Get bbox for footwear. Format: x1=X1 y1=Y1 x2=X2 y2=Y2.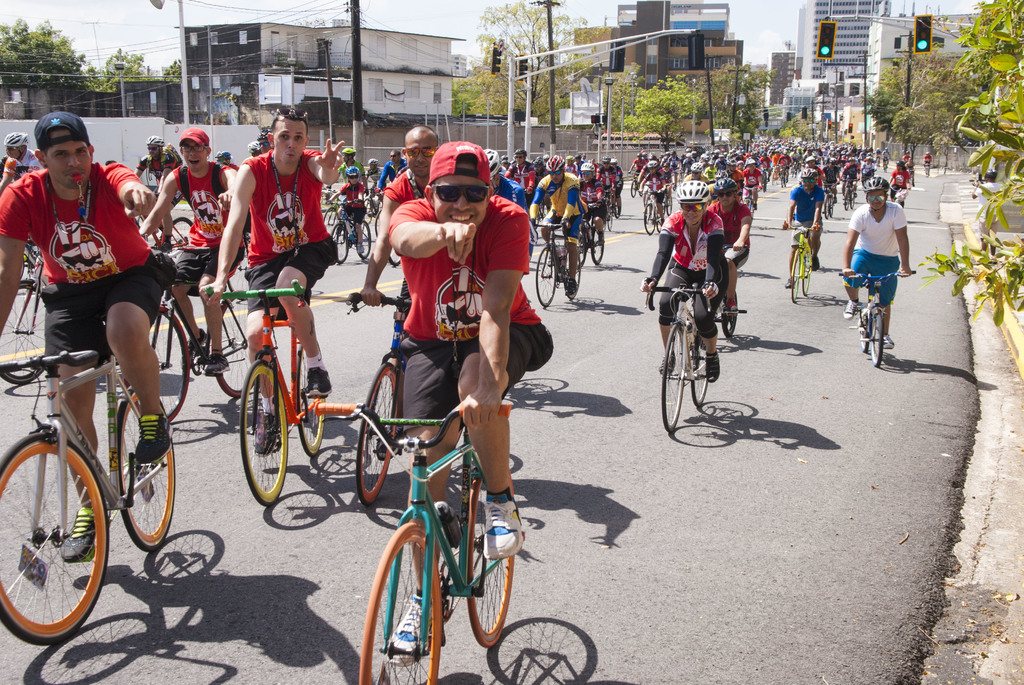
x1=252 y1=412 x2=281 y2=455.
